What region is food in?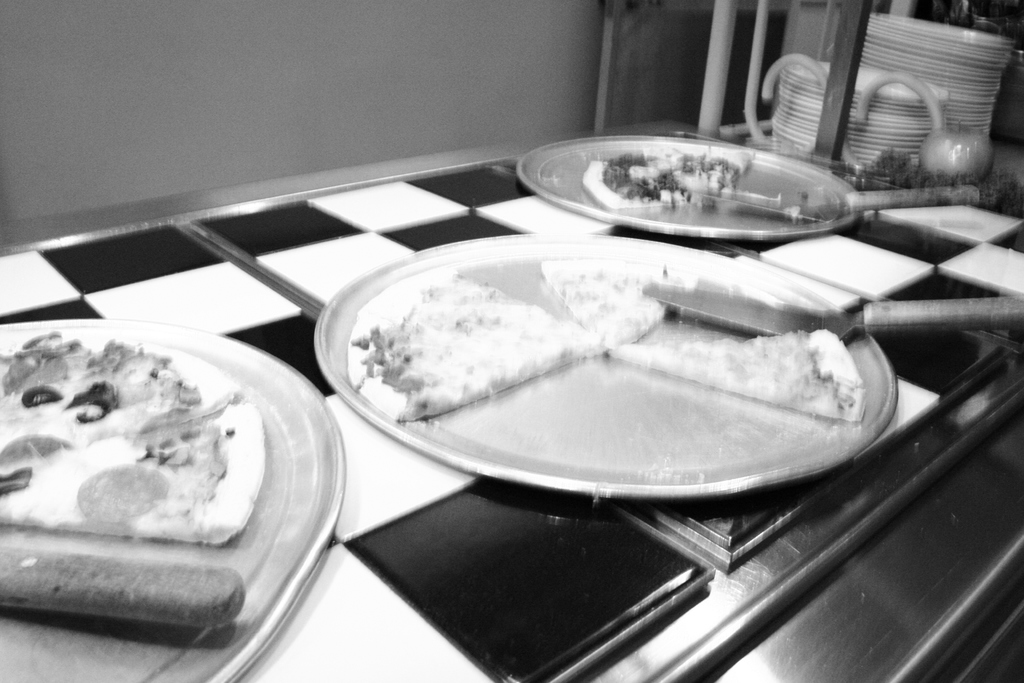
left=346, top=270, right=605, bottom=421.
